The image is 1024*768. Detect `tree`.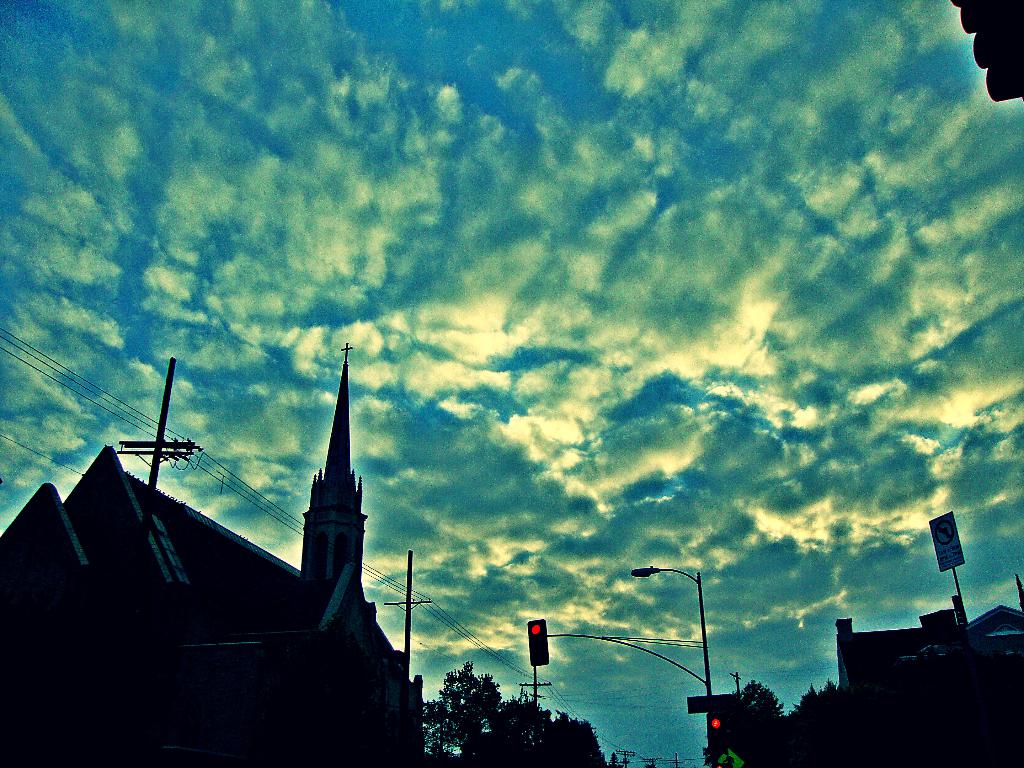
Detection: detection(608, 750, 622, 767).
